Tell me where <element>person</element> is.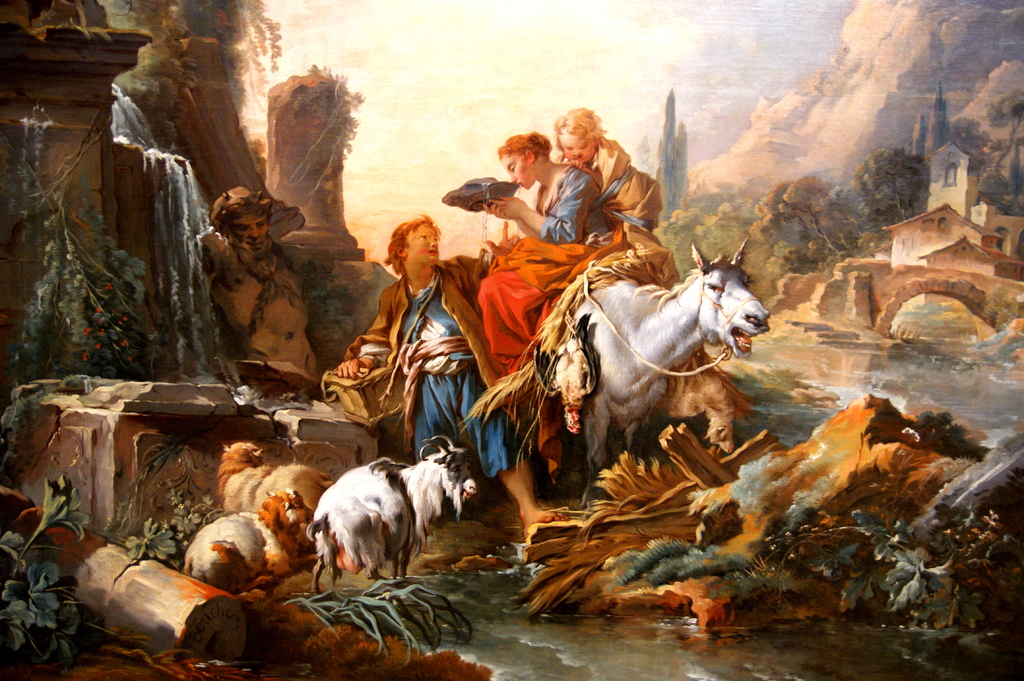
<element>person</element> is at box(552, 103, 669, 285).
